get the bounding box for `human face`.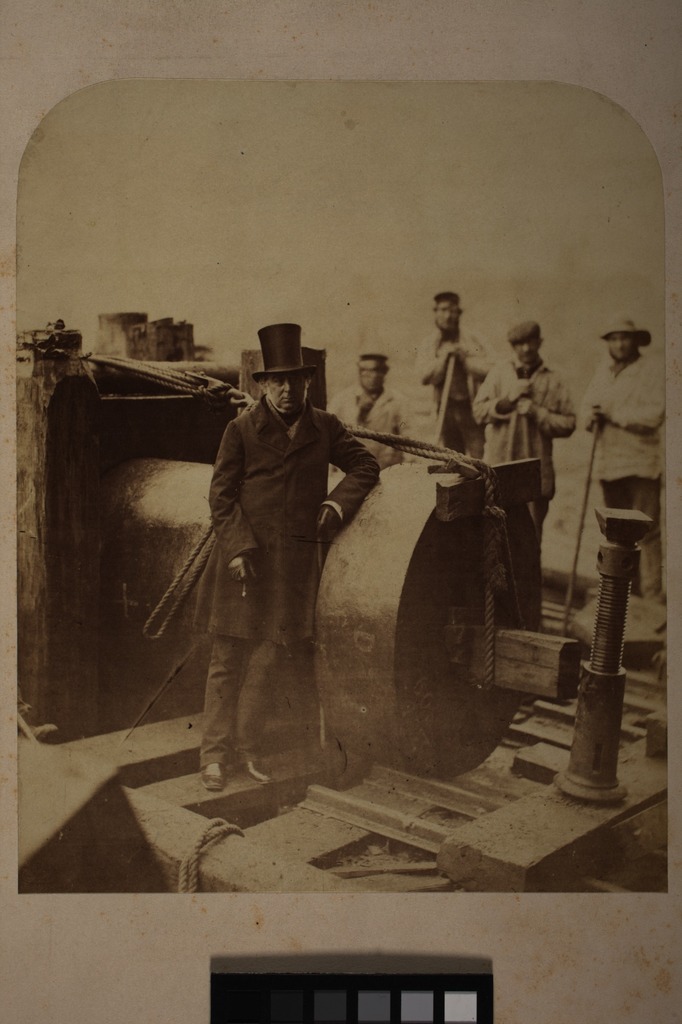
box=[608, 330, 638, 364].
